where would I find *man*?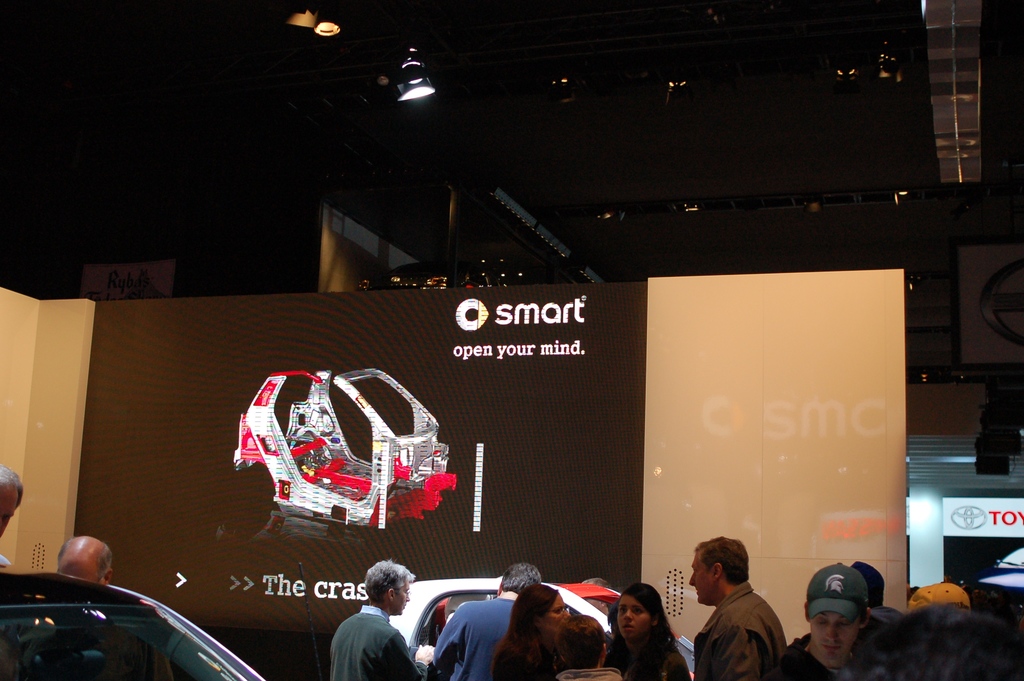
At (431,566,543,680).
